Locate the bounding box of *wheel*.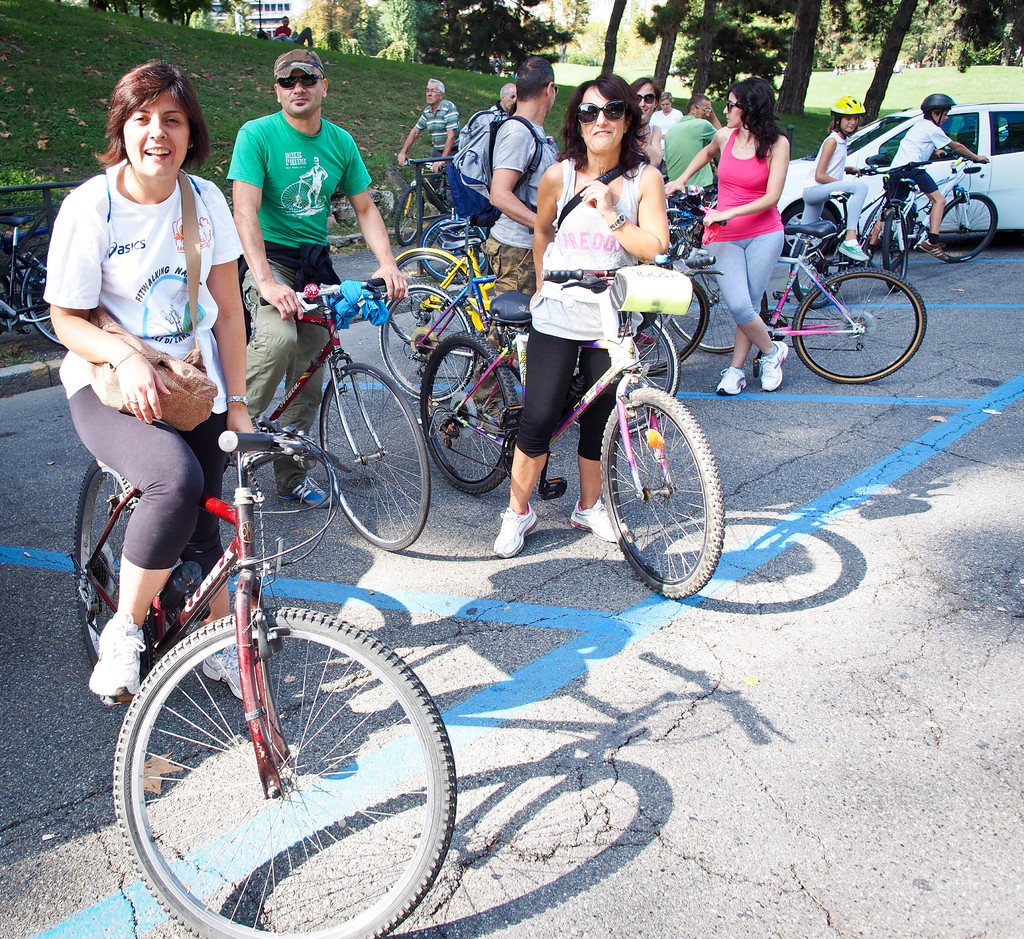
Bounding box: 316,198,325,208.
